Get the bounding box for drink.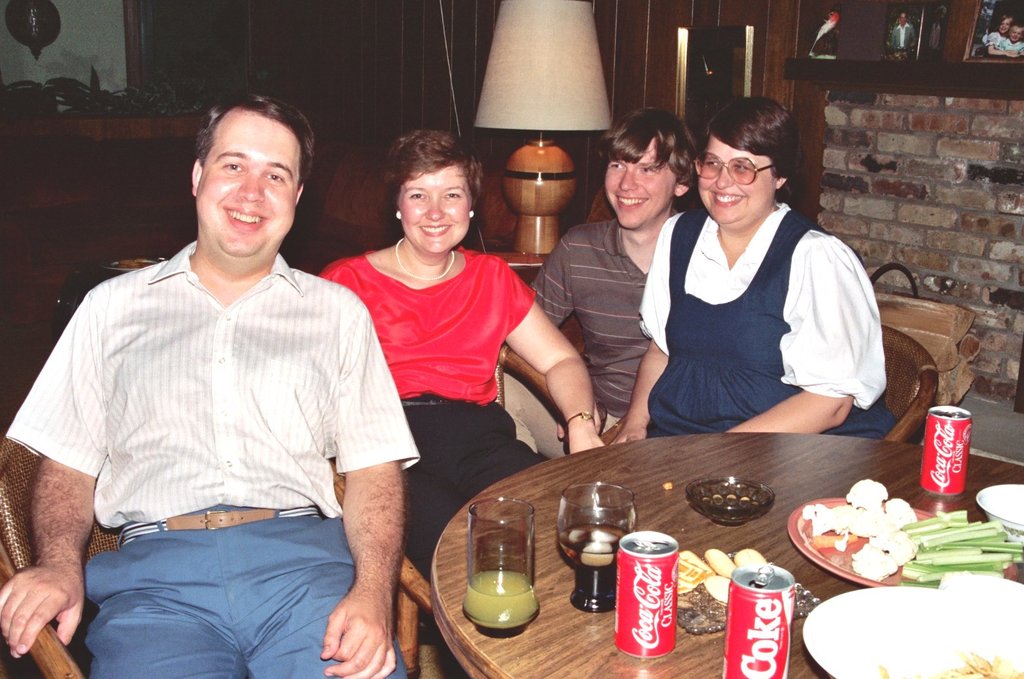
462 572 541 628.
